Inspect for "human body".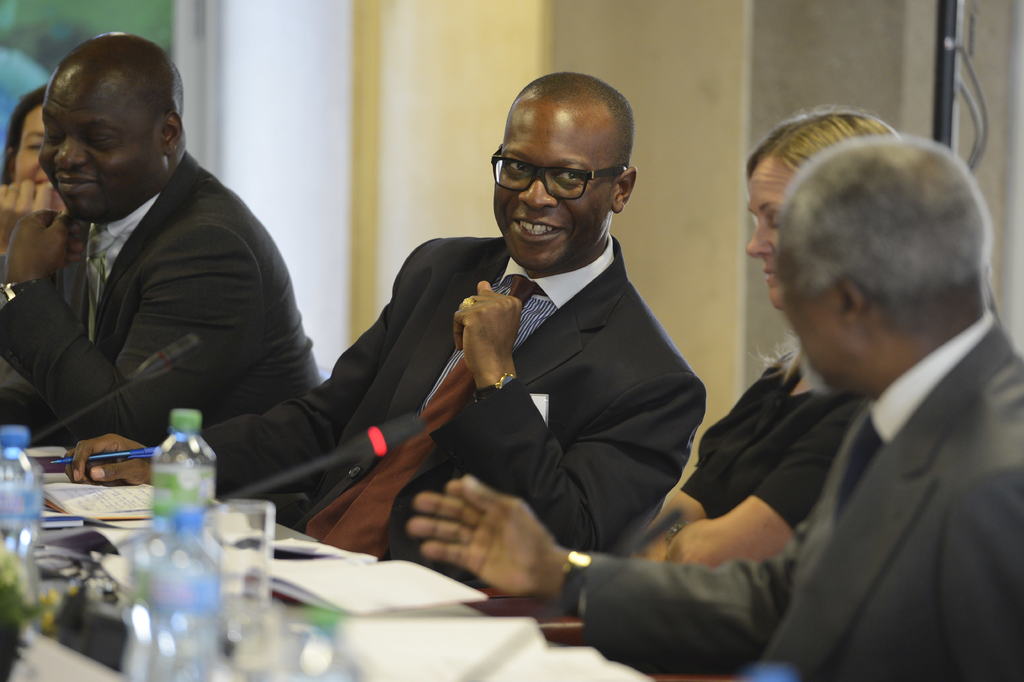
Inspection: (628, 343, 881, 568).
